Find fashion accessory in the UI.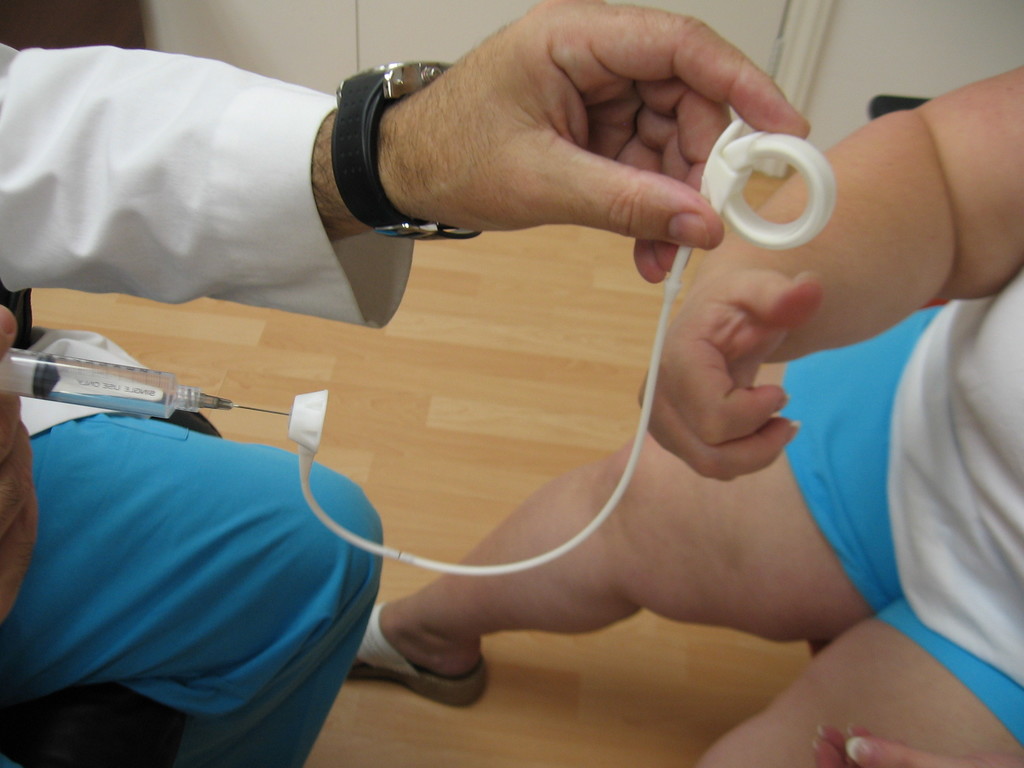
UI element at BBox(348, 601, 495, 711).
